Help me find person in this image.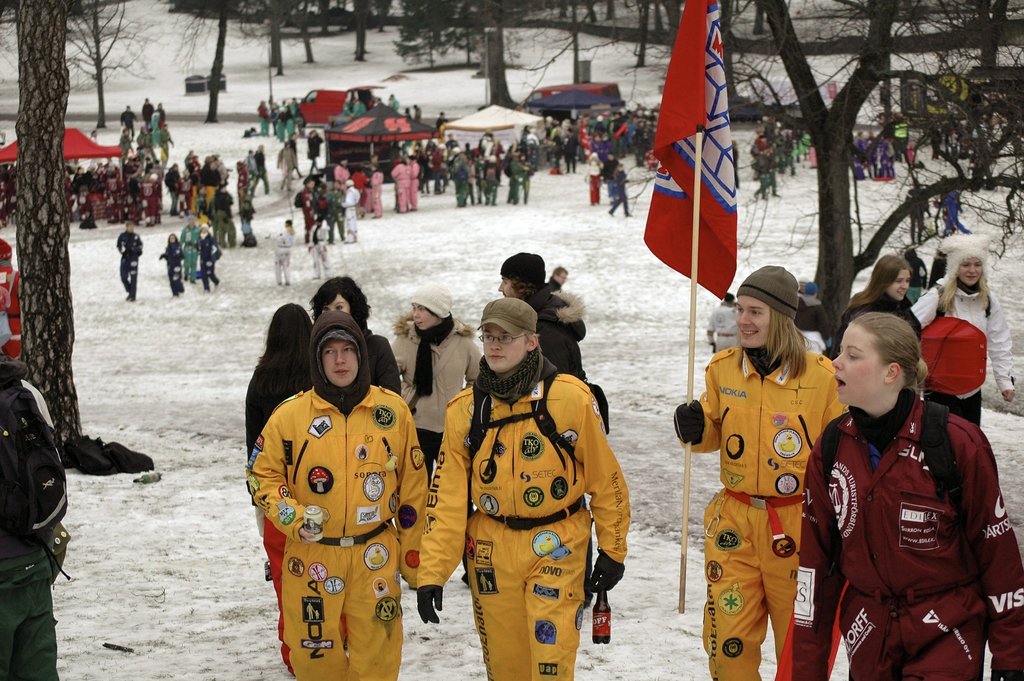
Found it: box=[389, 281, 481, 473].
